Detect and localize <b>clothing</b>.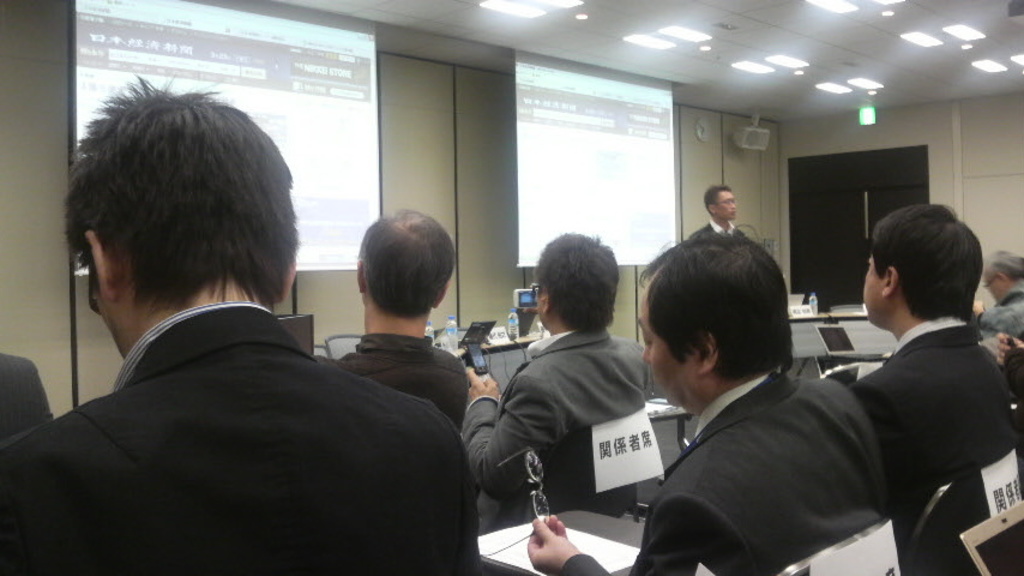
Localized at [left=980, top=282, right=1023, bottom=341].
